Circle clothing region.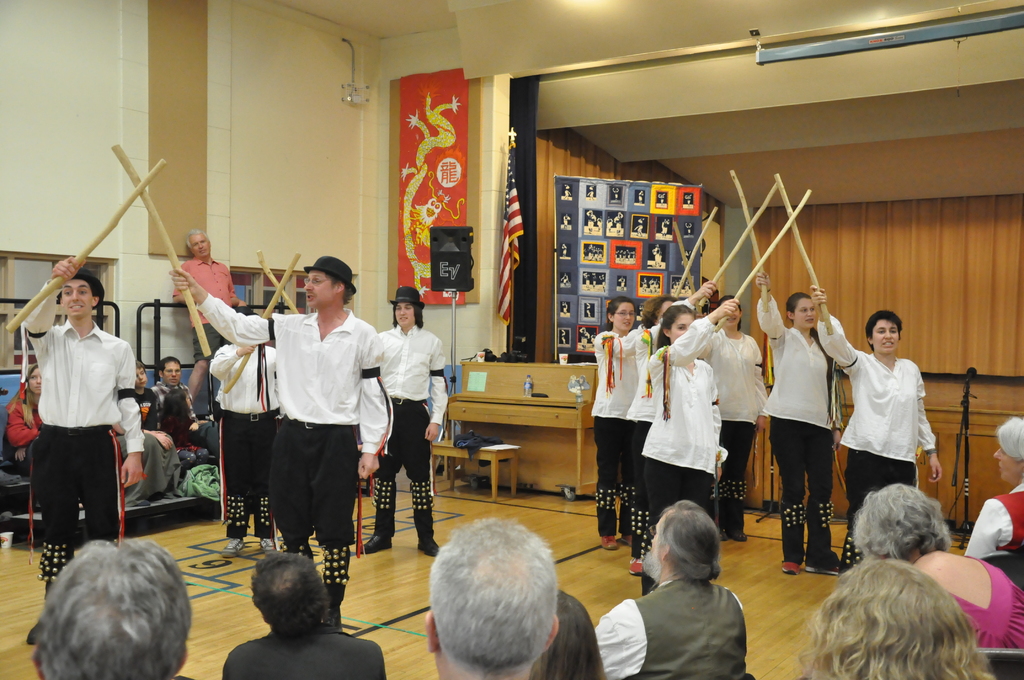
Region: 593 565 750 679.
